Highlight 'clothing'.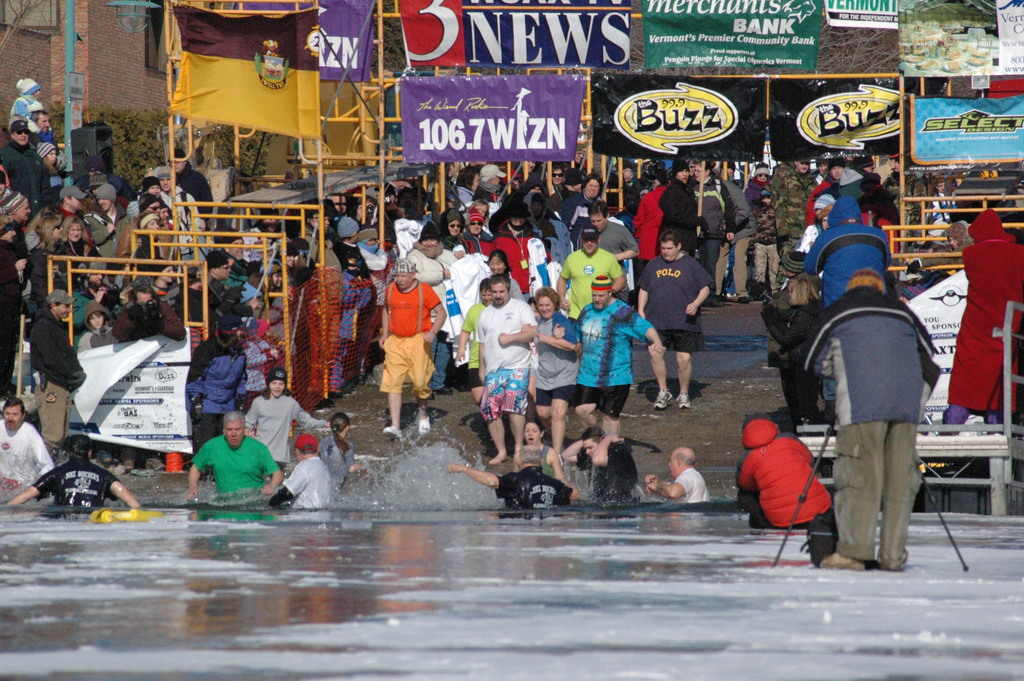
Highlighted region: <box>586,440,638,493</box>.
